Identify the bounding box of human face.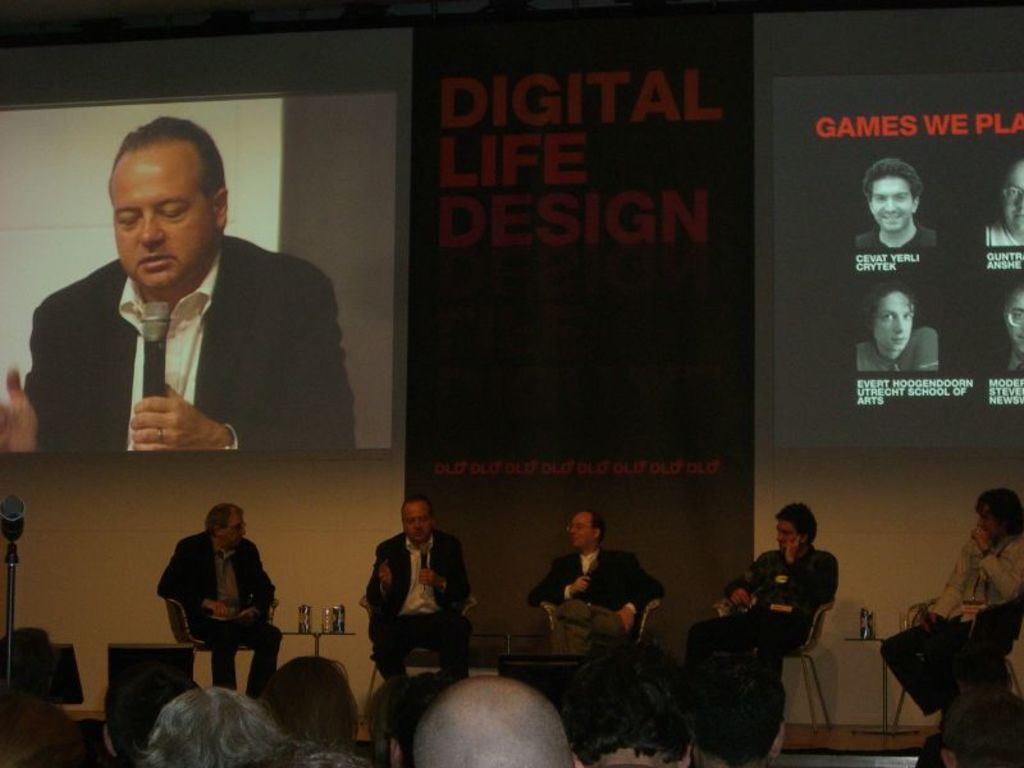
{"left": 402, "top": 500, "right": 431, "bottom": 545}.
